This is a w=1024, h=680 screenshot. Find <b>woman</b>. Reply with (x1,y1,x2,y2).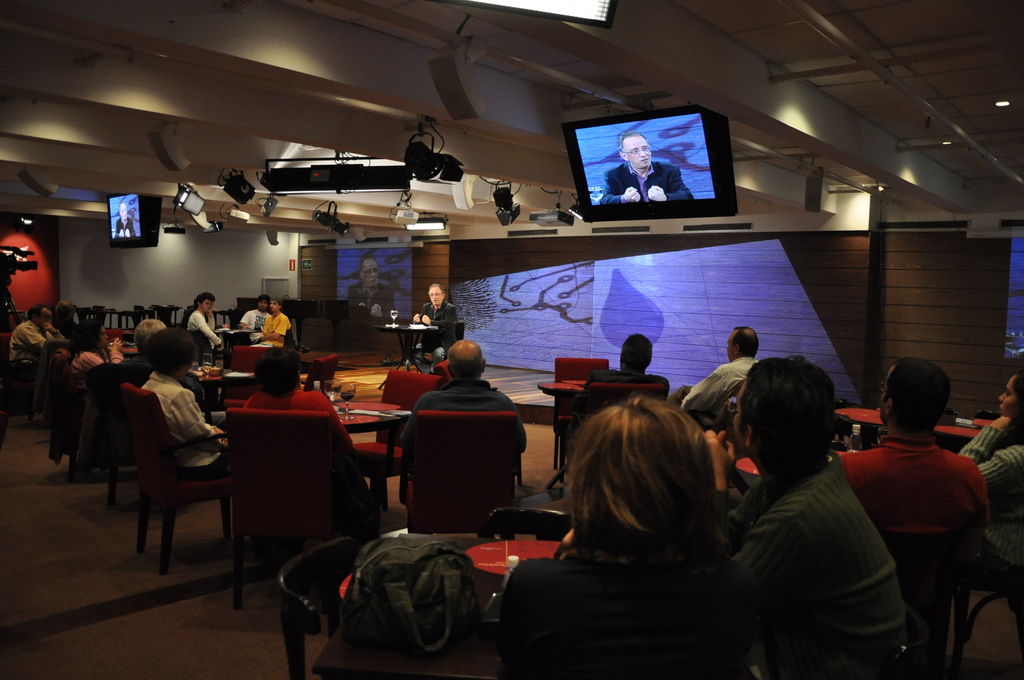
(957,369,1023,572).
